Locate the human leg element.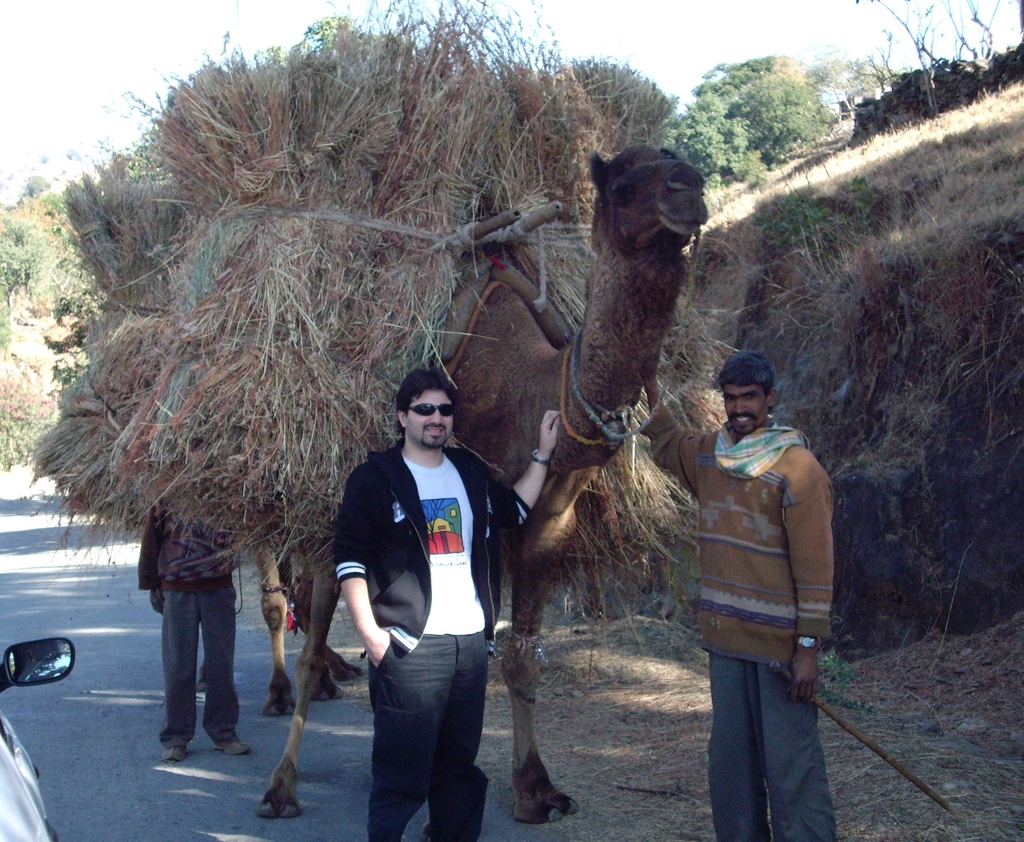
Element bbox: [x1=198, y1=586, x2=248, y2=756].
